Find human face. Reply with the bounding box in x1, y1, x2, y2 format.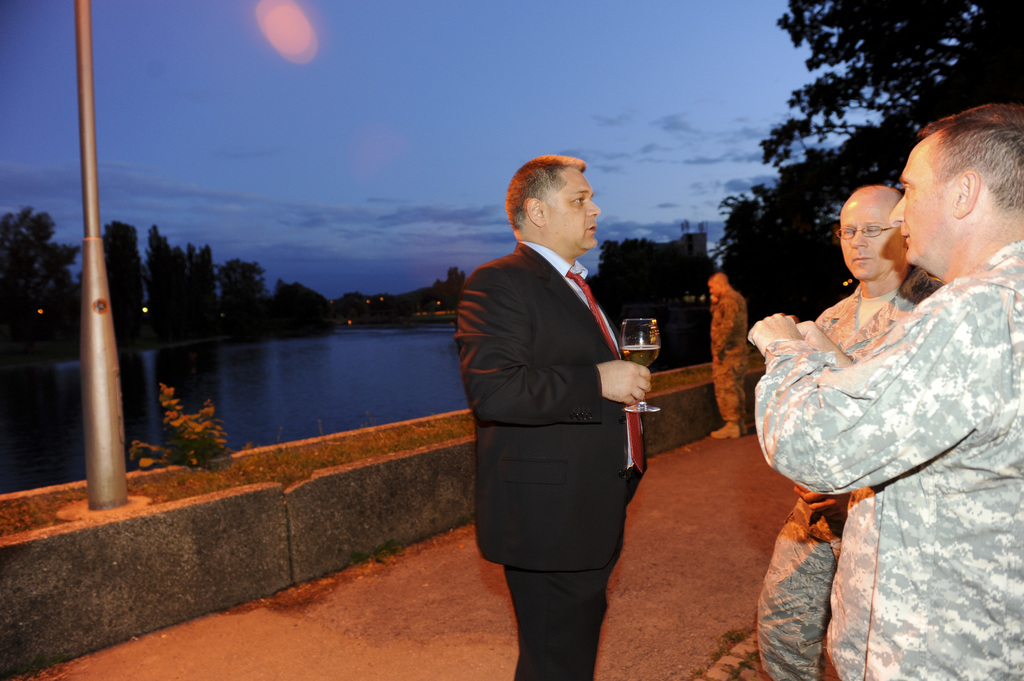
547, 166, 591, 255.
